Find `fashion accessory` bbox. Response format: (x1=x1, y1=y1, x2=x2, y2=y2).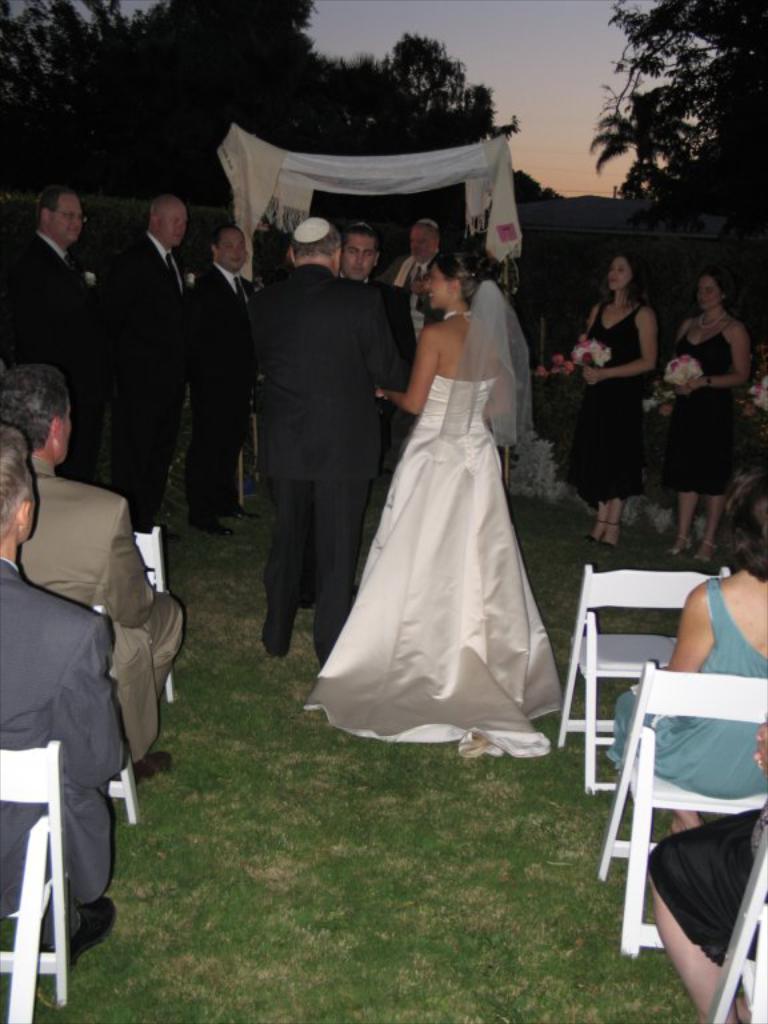
(x1=169, y1=255, x2=184, y2=288).
